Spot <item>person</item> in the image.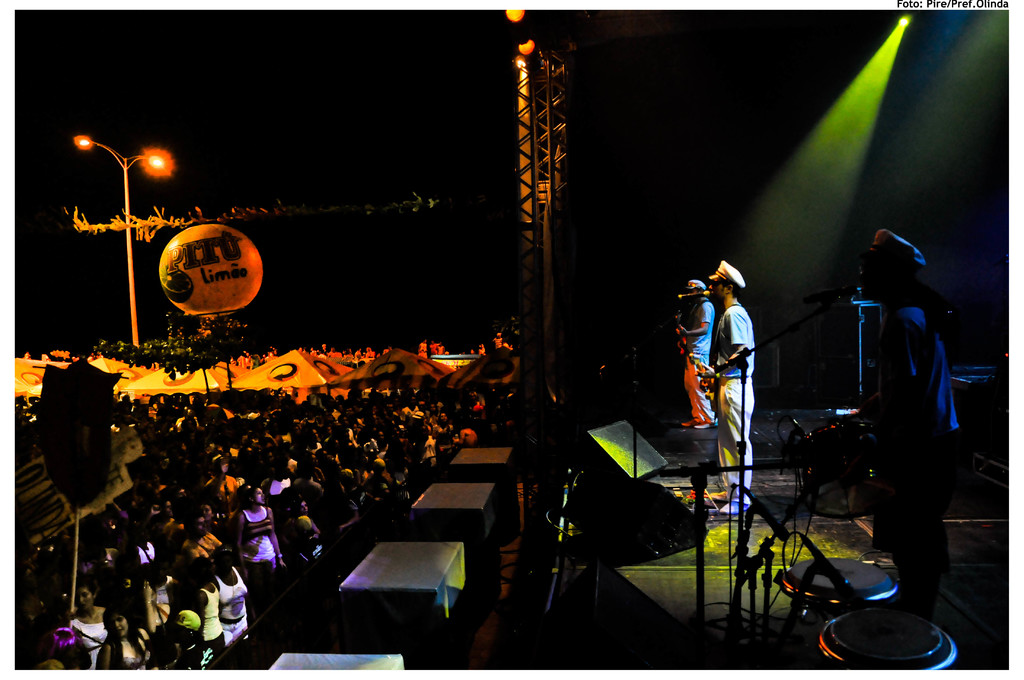
<item>person</item> found at {"x1": 858, "y1": 231, "x2": 961, "y2": 624}.
